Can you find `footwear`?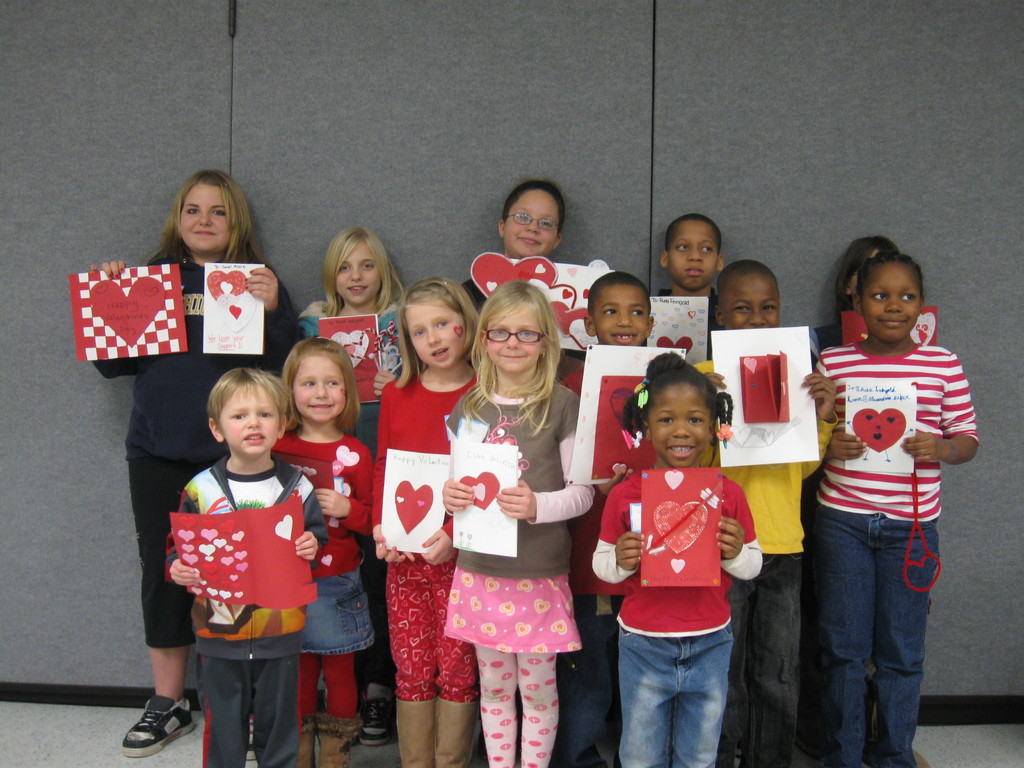
Yes, bounding box: [244, 713, 259, 764].
